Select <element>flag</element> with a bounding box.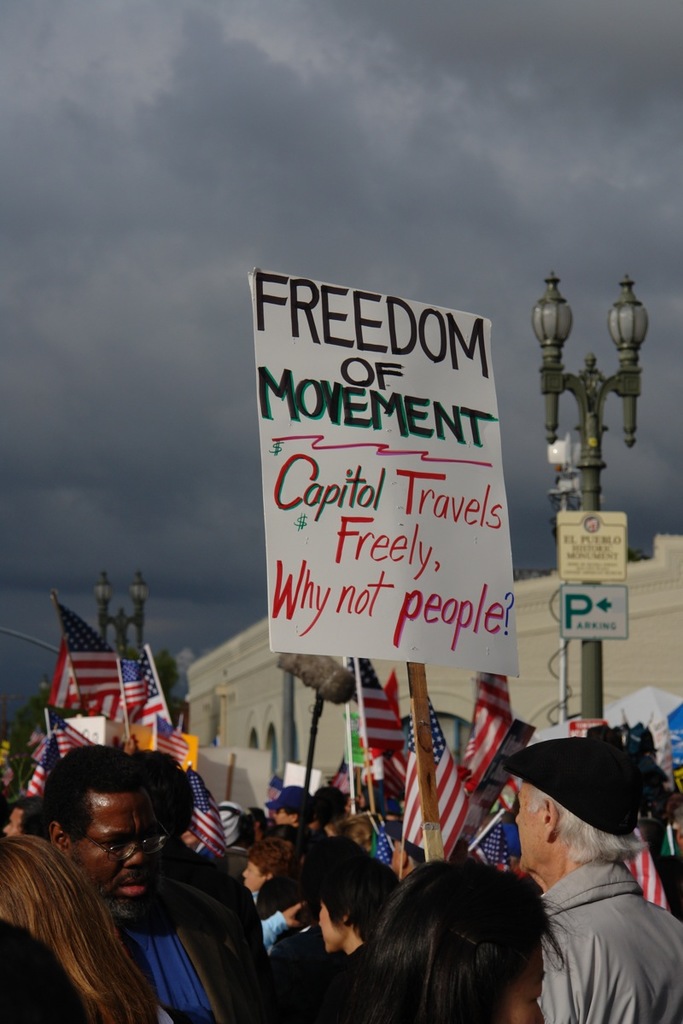
98/689/133/736.
